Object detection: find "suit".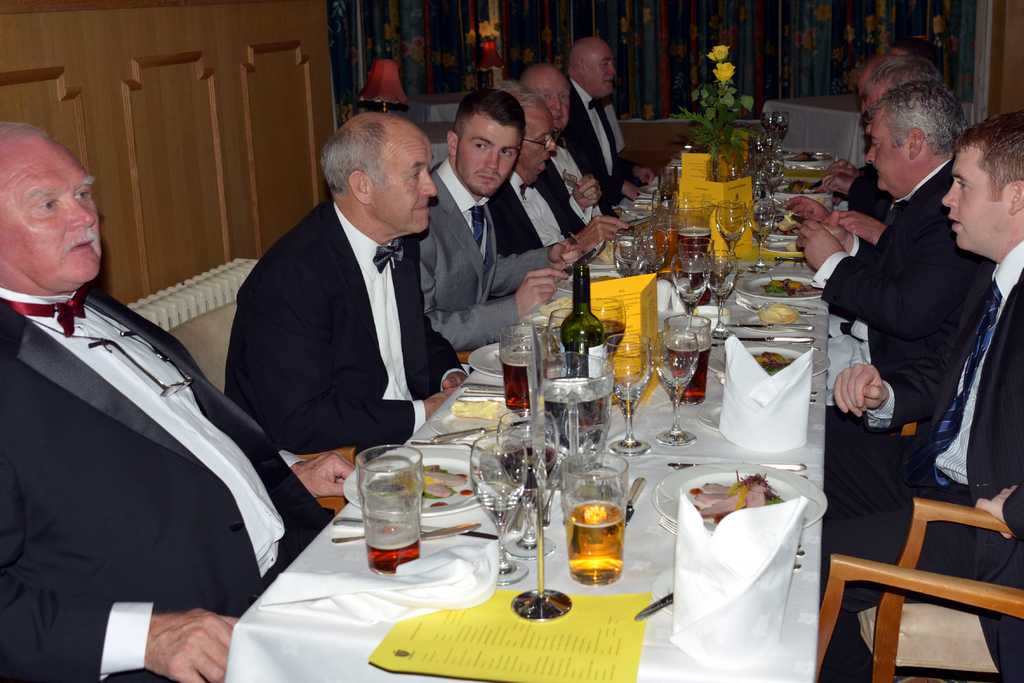
[811, 153, 993, 372].
